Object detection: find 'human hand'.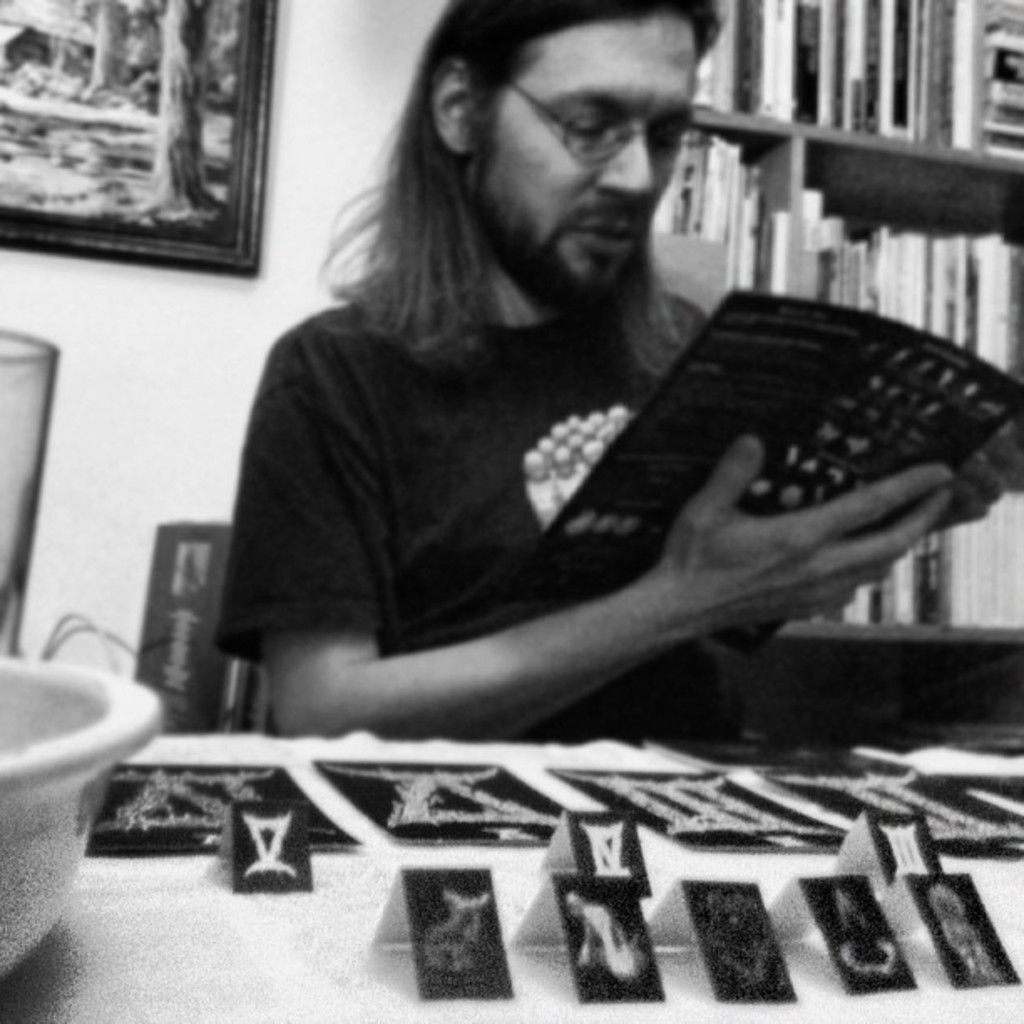
region(924, 418, 1022, 532).
